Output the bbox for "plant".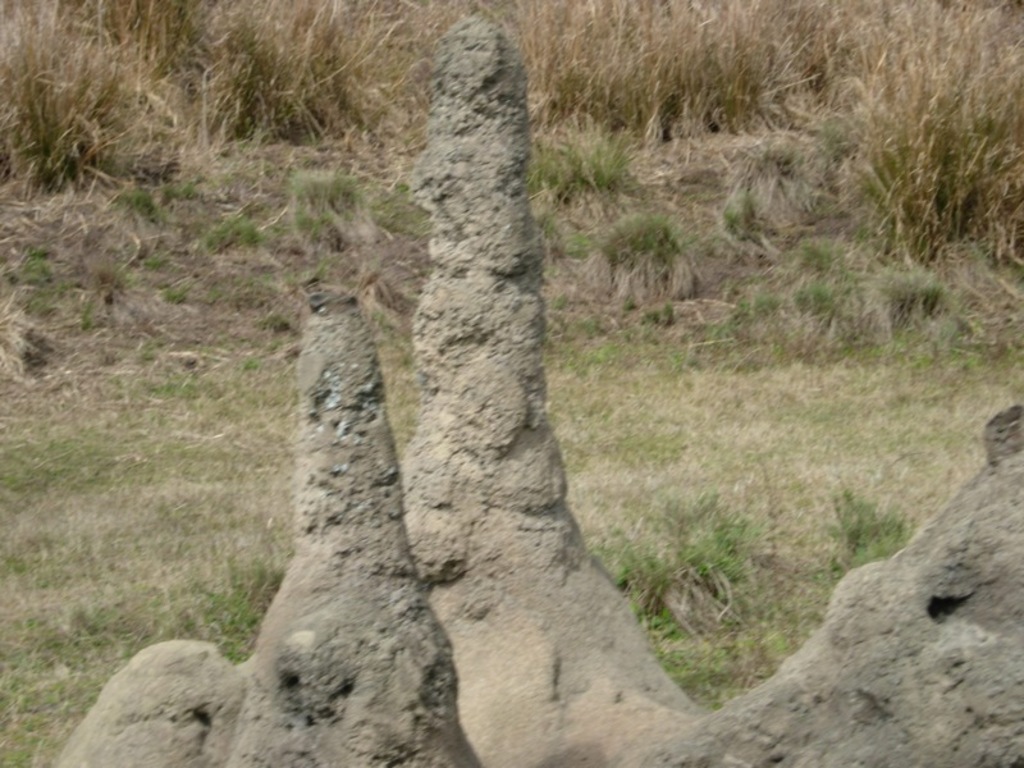
locate(0, 0, 170, 209).
